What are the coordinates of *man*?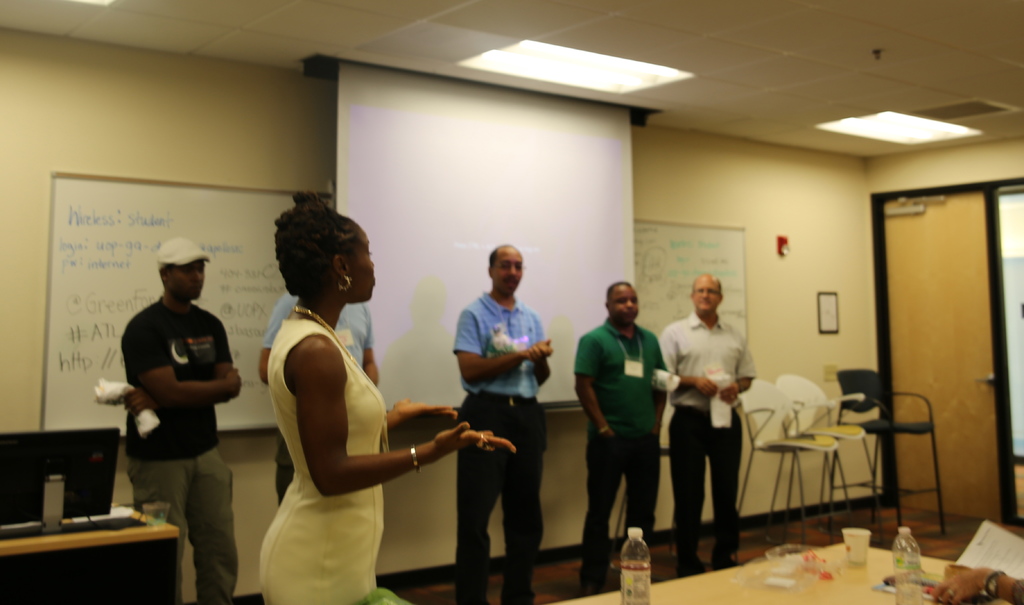
<region>123, 236, 243, 604</region>.
